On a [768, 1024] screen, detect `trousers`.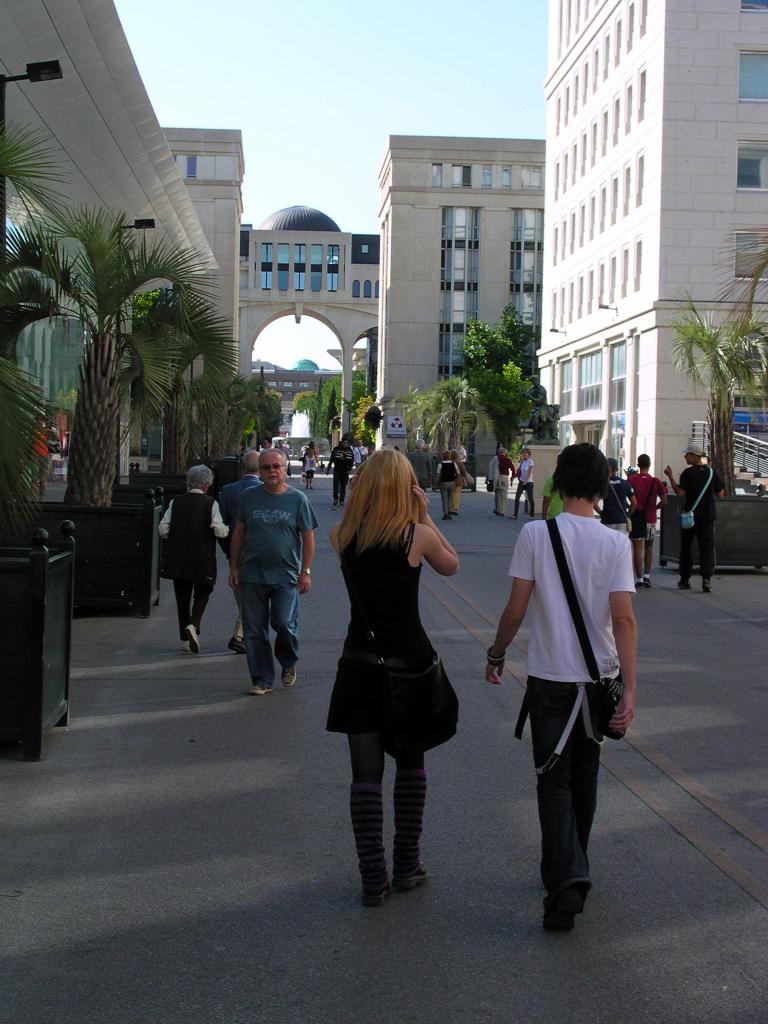
rect(176, 570, 212, 631).
